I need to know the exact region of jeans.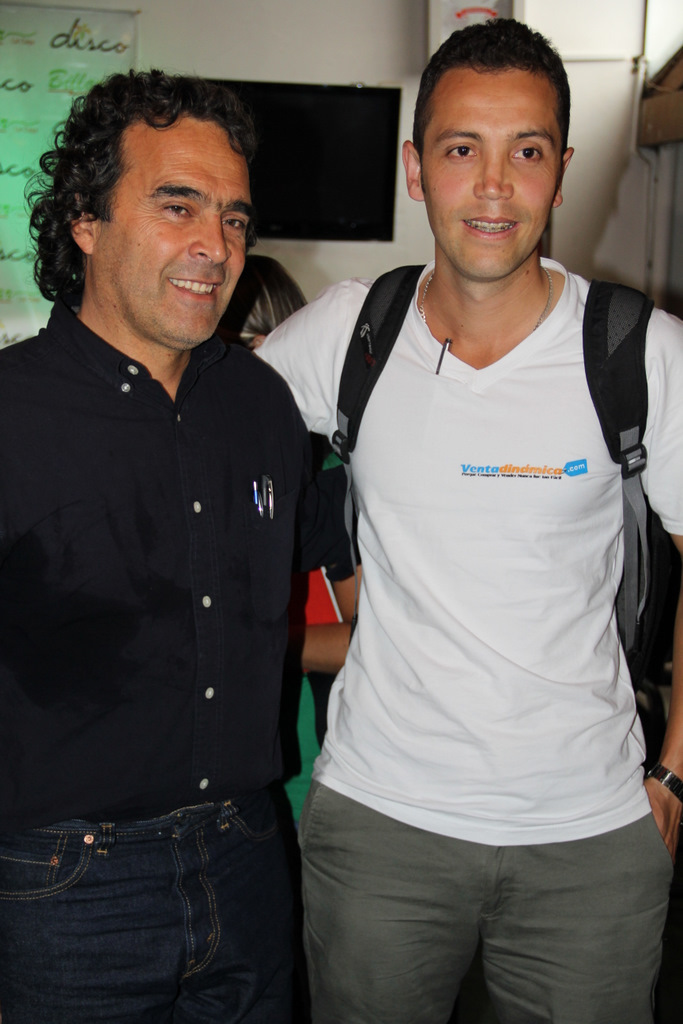
Region: (x1=20, y1=795, x2=300, y2=1011).
